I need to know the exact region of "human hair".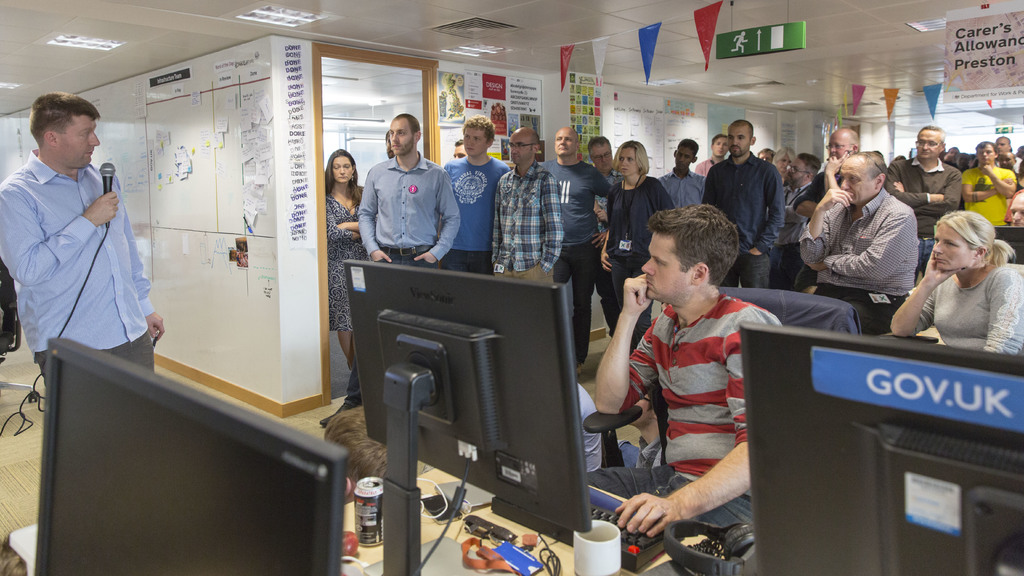
Region: crop(591, 133, 609, 147).
